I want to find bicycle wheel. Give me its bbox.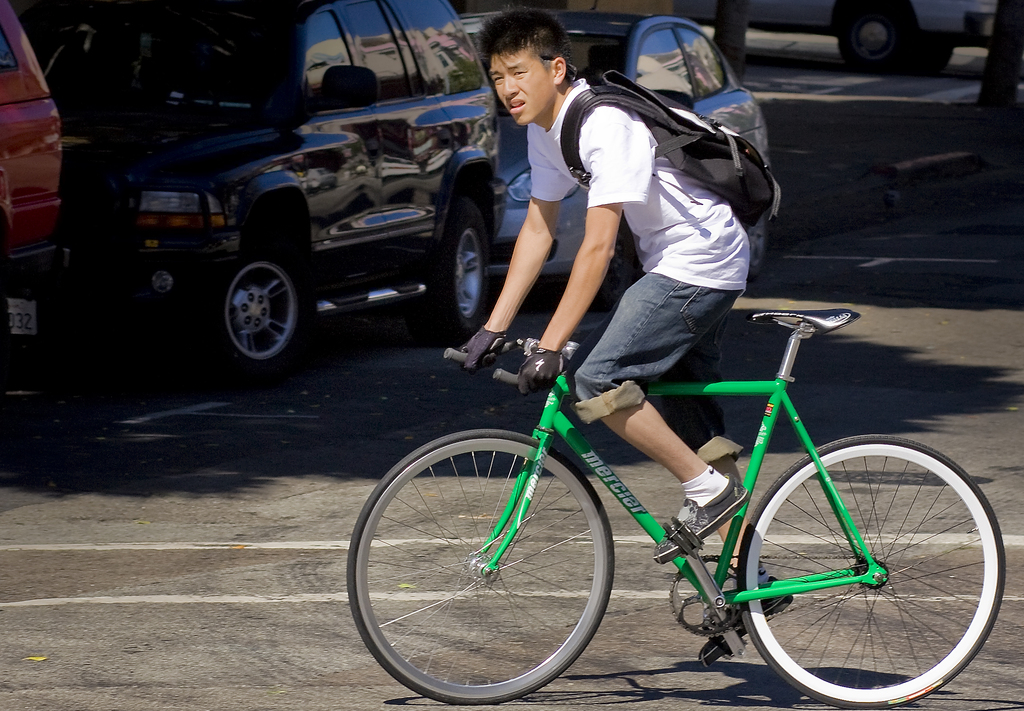
739 436 1005 710.
